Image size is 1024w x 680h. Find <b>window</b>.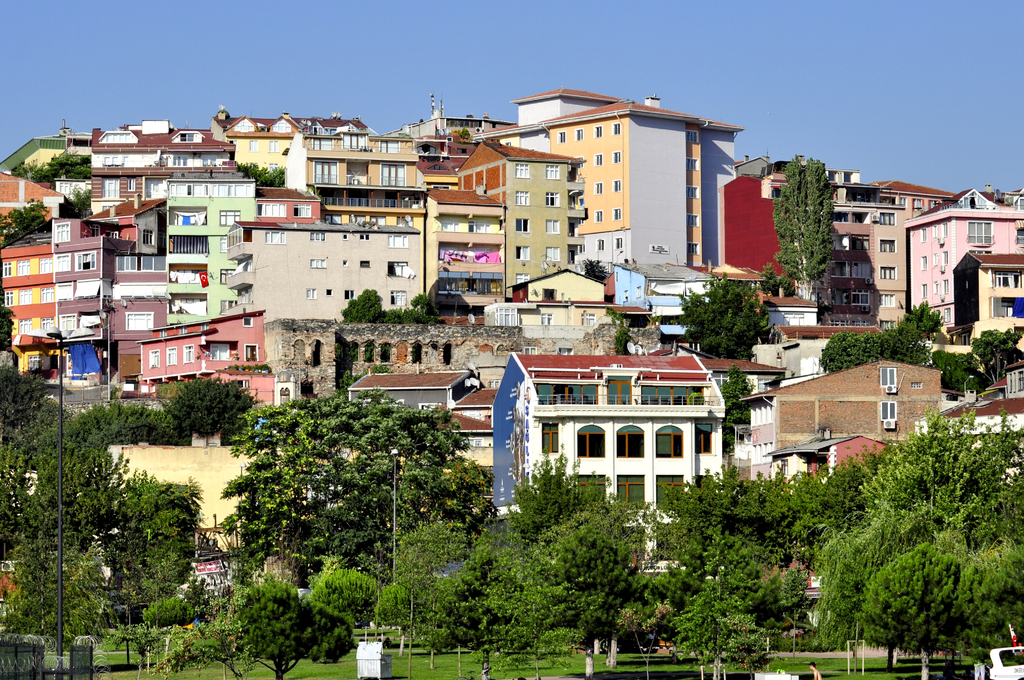
<region>614, 236, 624, 252</region>.
